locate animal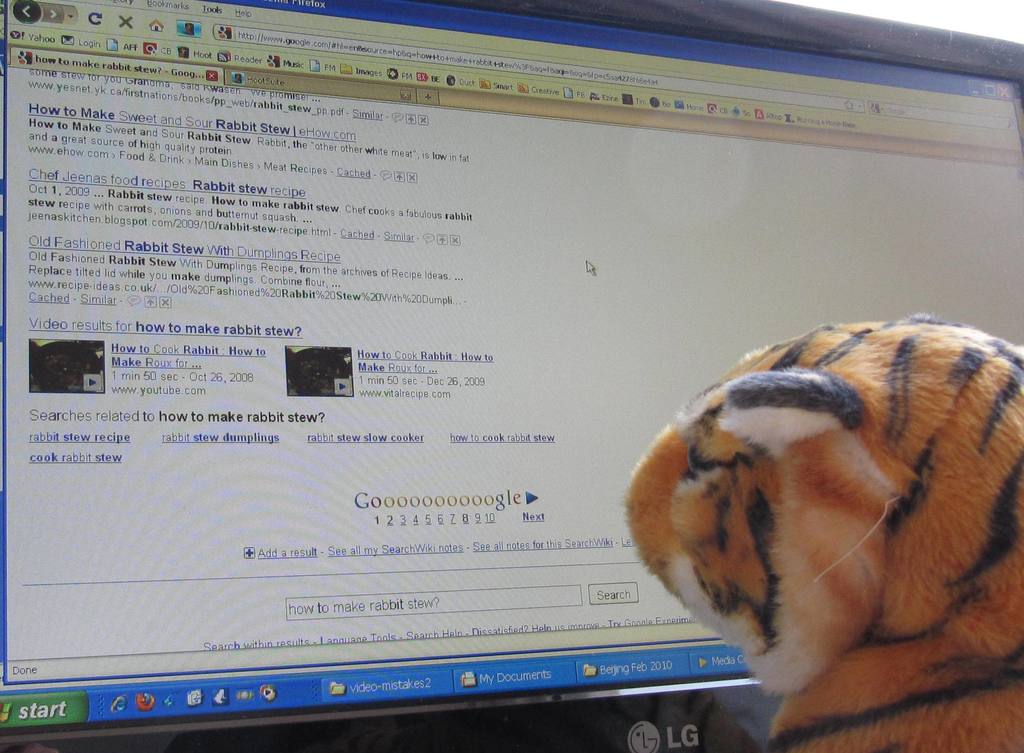
crop(620, 305, 1020, 749)
